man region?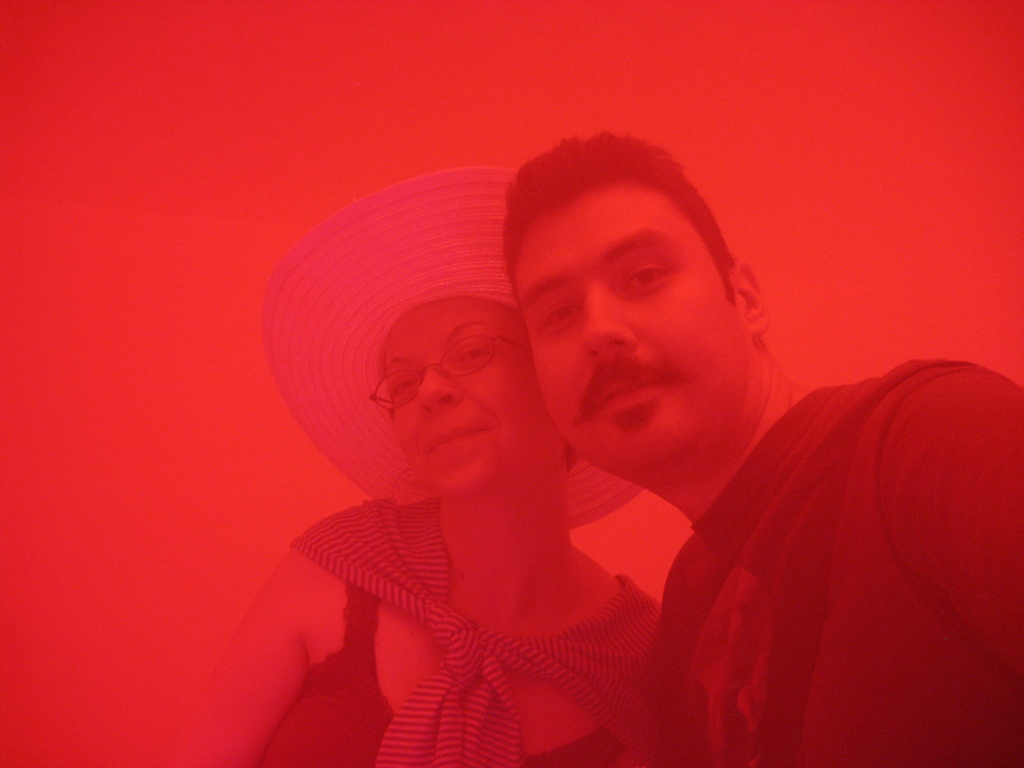
left=497, top=127, right=1023, bottom=767
